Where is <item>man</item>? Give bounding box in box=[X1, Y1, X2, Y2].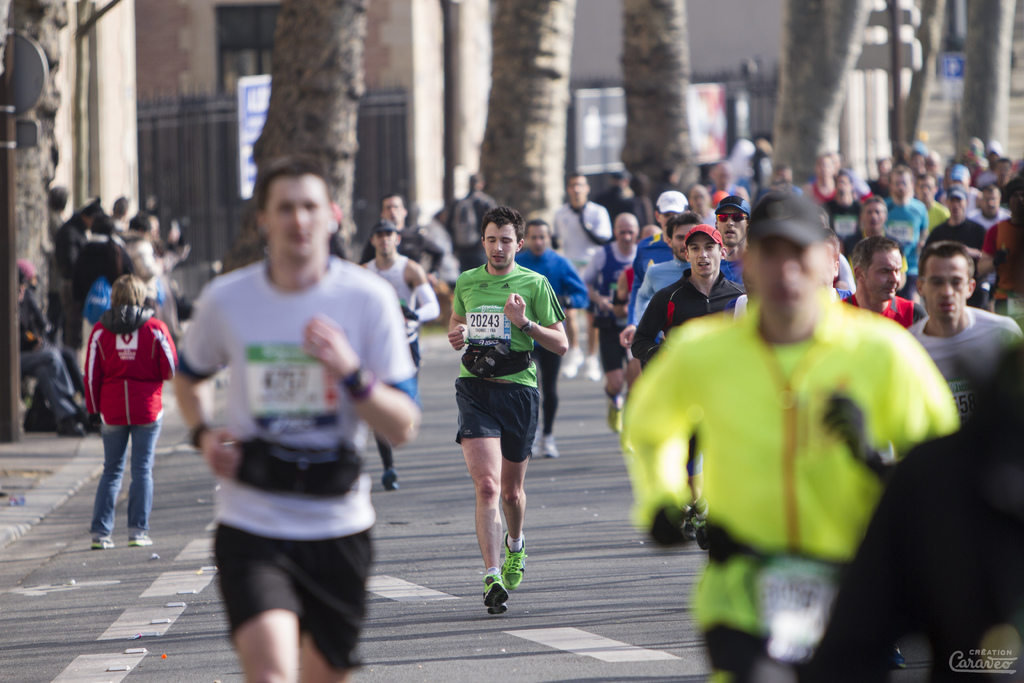
box=[905, 237, 1023, 421].
